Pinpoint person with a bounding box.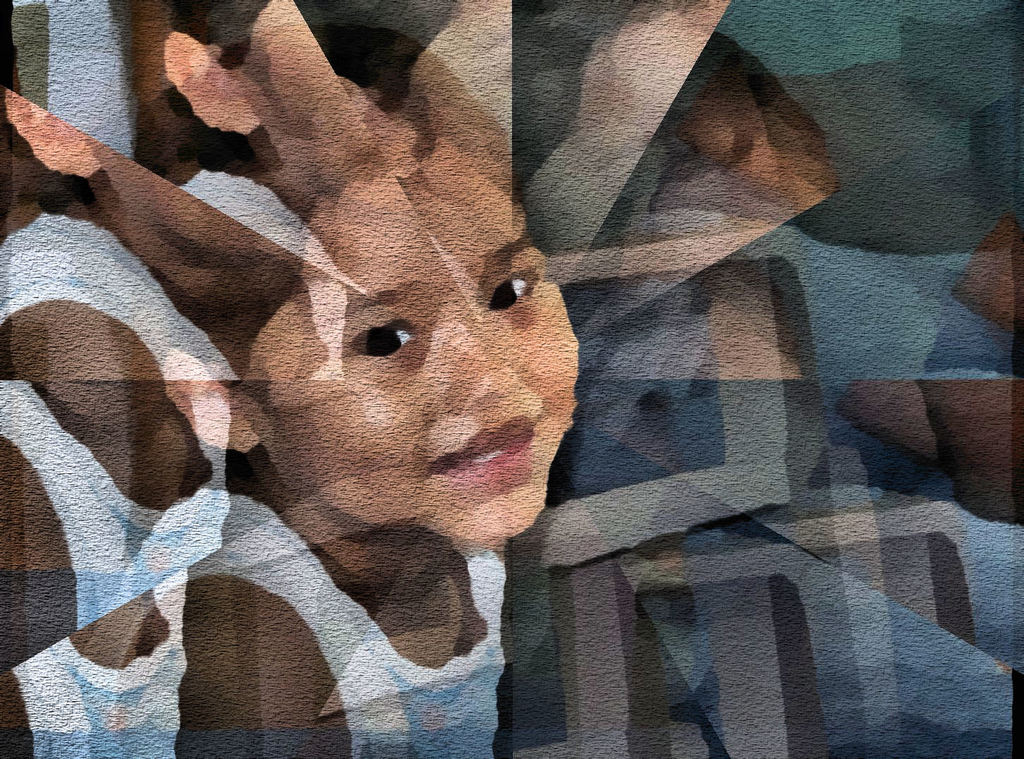
135,23,579,758.
